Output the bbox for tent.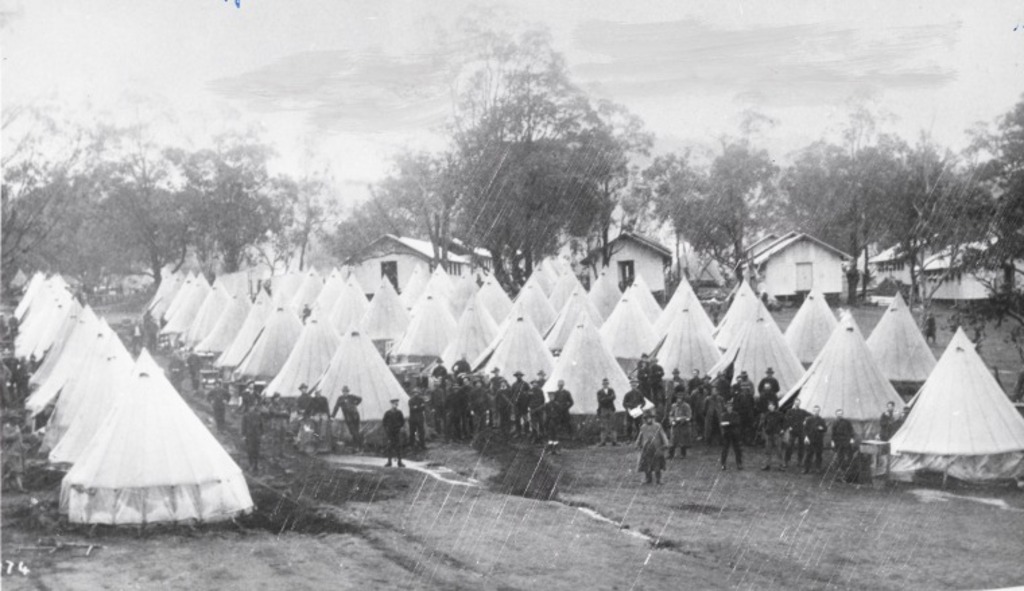
rect(790, 314, 908, 425).
